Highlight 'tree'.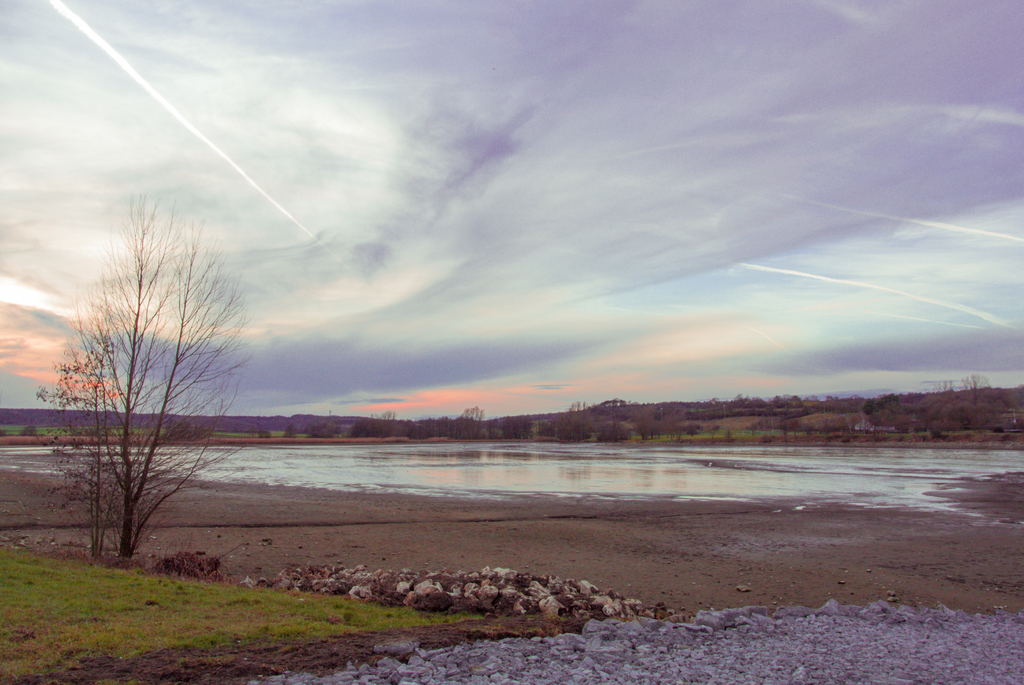
Highlighted region: (567,398,593,441).
